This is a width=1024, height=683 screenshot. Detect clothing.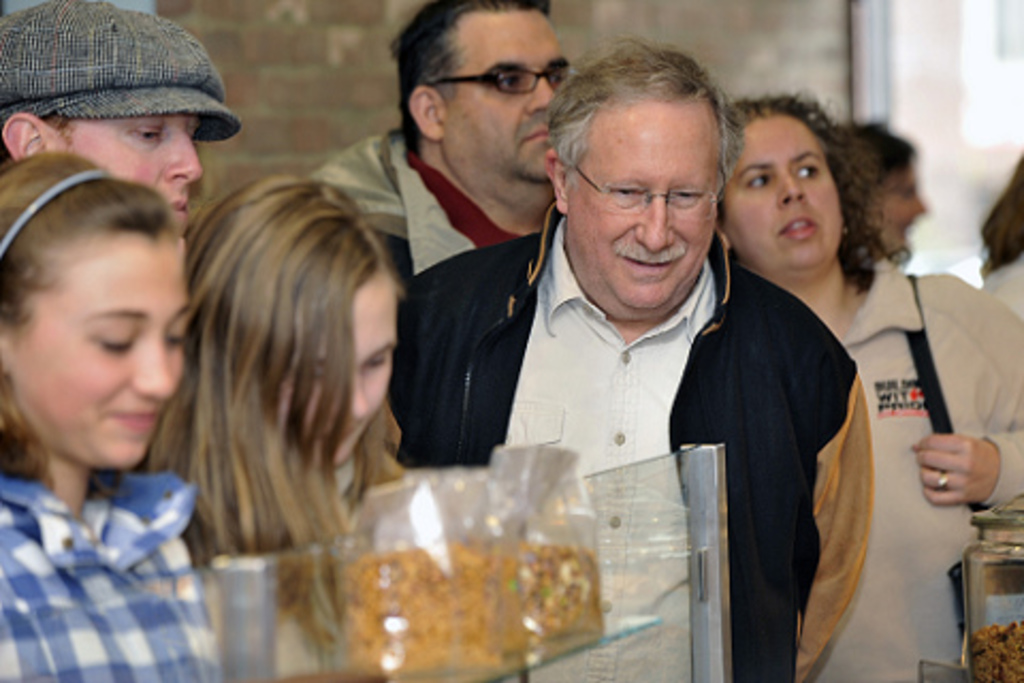
x1=294, y1=124, x2=544, y2=284.
